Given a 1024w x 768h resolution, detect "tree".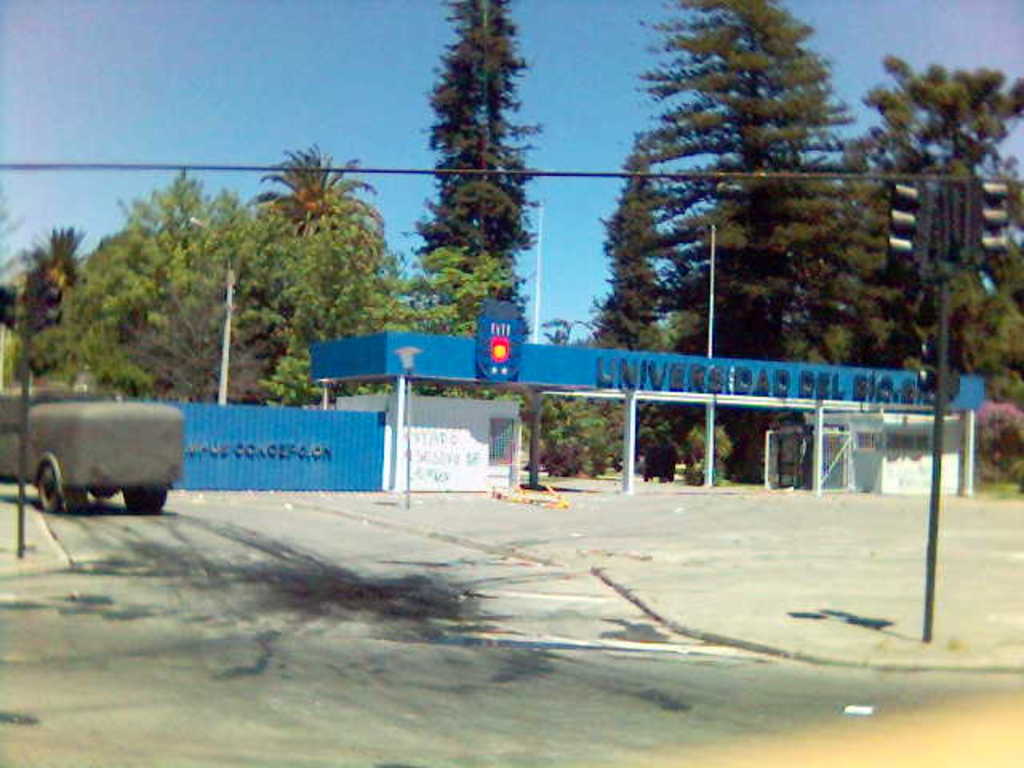
(left=406, top=6, right=536, bottom=310).
